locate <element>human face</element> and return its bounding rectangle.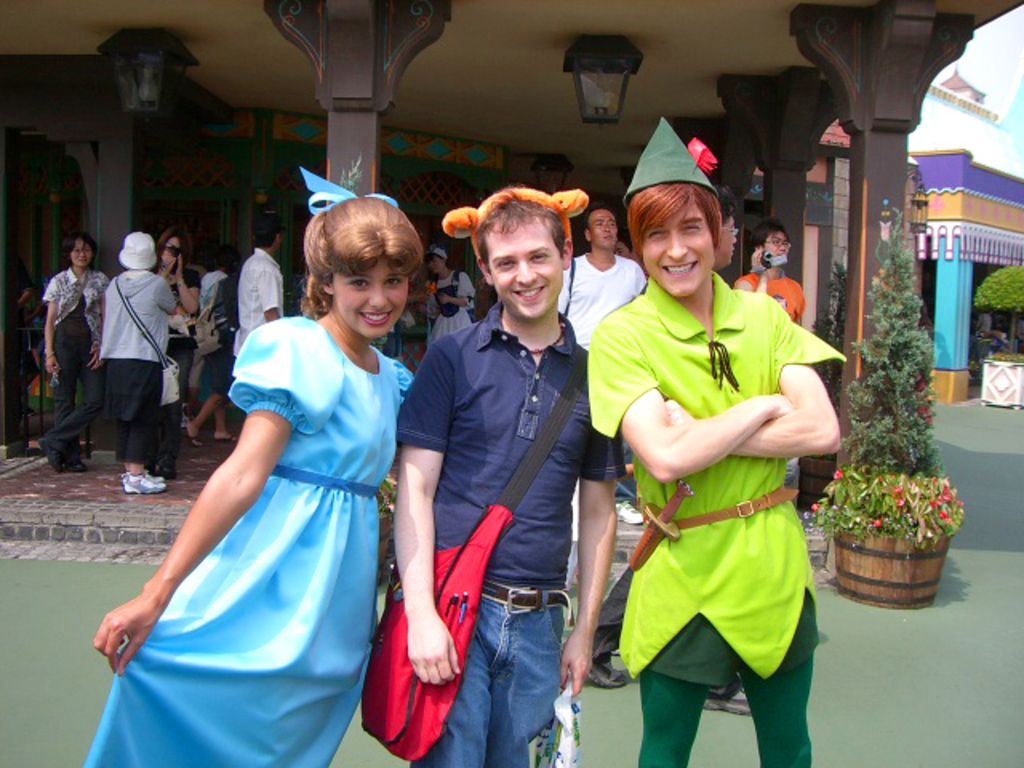
(left=480, top=208, right=568, bottom=320).
